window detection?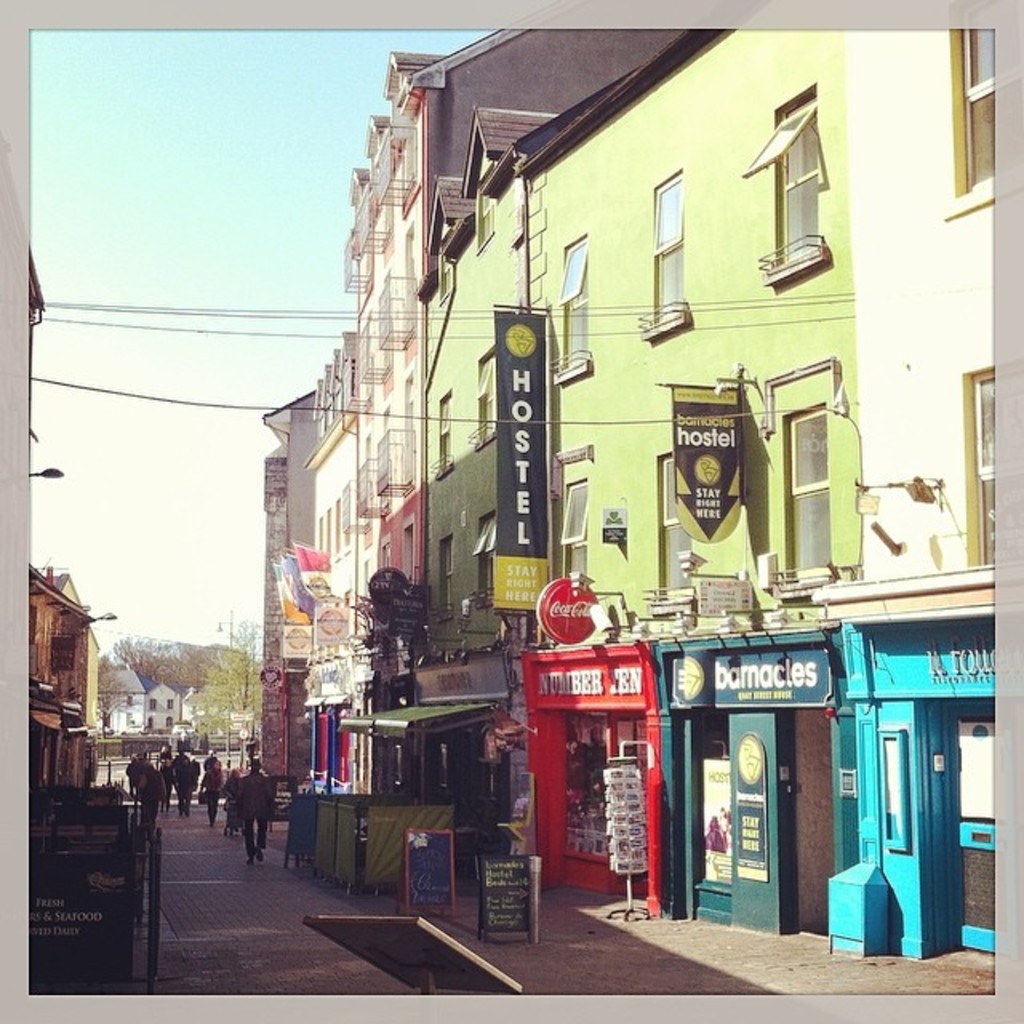
box=[763, 83, 822, 294]
